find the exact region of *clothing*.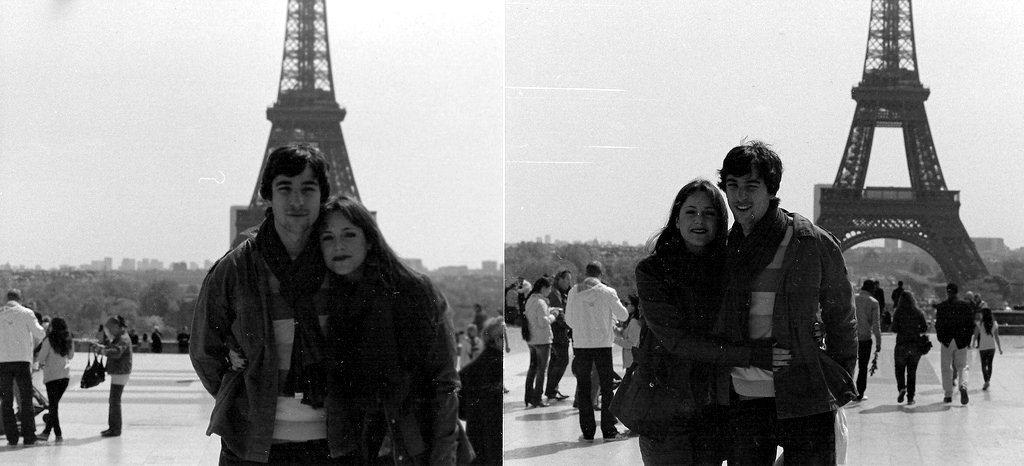
Exact region: (331, 246, 472, 462).
